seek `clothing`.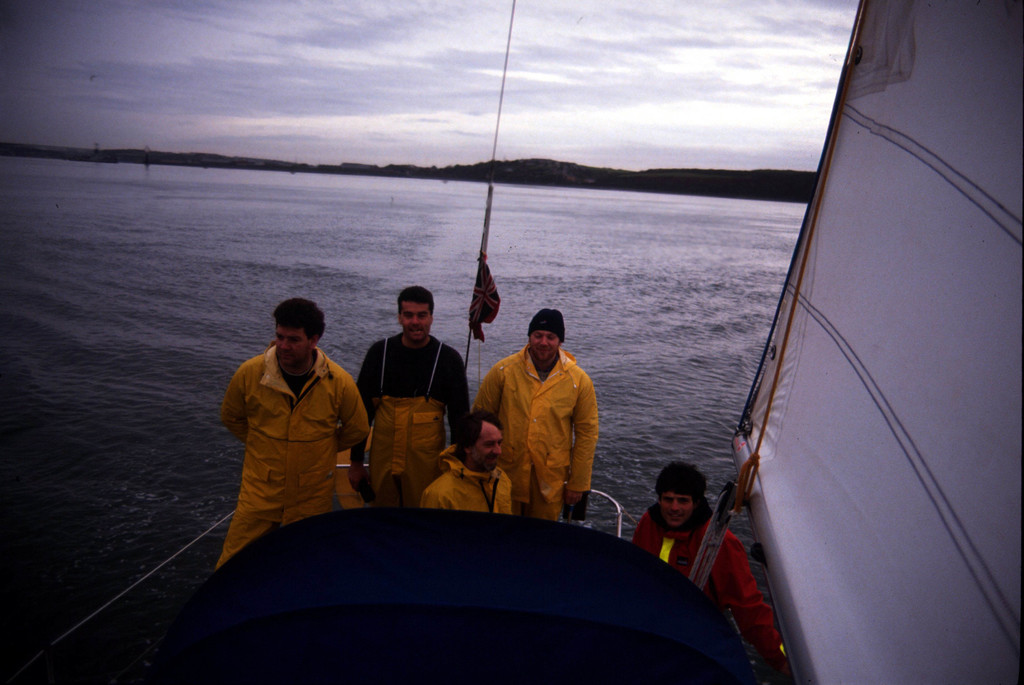
x1=472, y1=342, x2=598, y2=531.
